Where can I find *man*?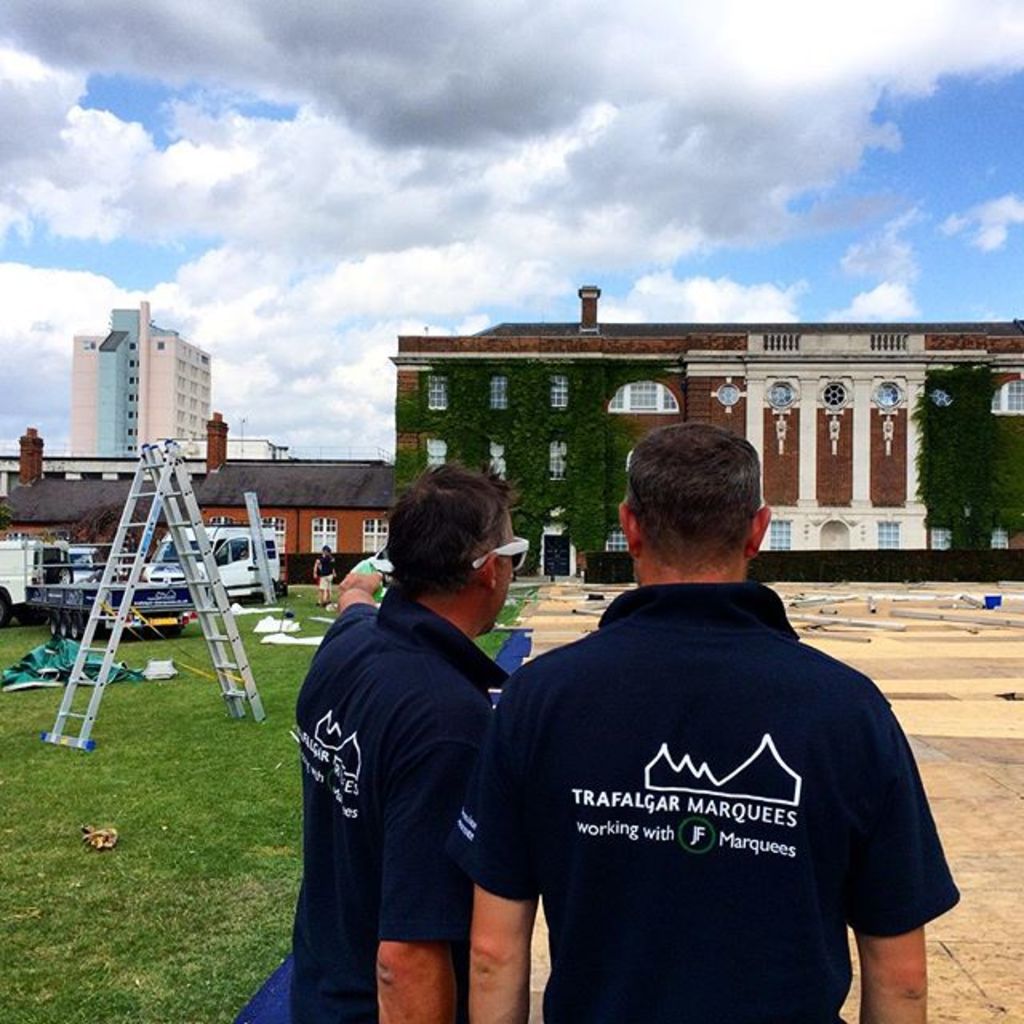
You can find it at box(472, 408, 944, 1013).
